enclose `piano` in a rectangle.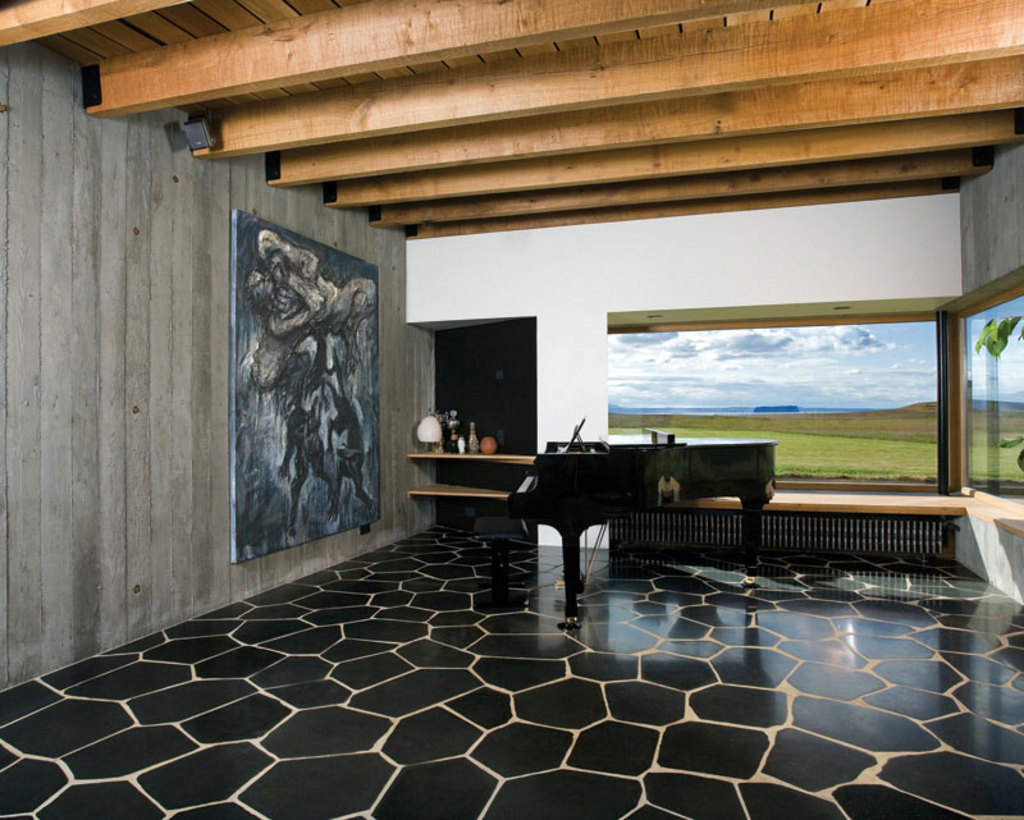
l=509, t=421, r=782, b=624.
